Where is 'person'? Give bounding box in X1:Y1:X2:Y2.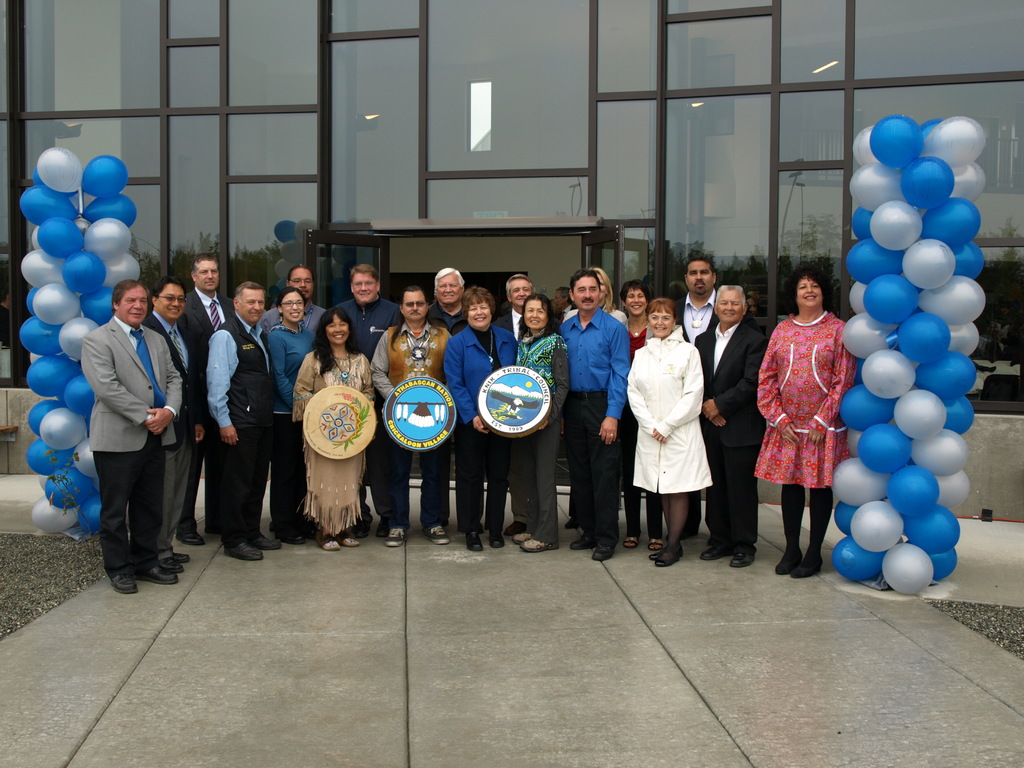
182:241:221:574.
